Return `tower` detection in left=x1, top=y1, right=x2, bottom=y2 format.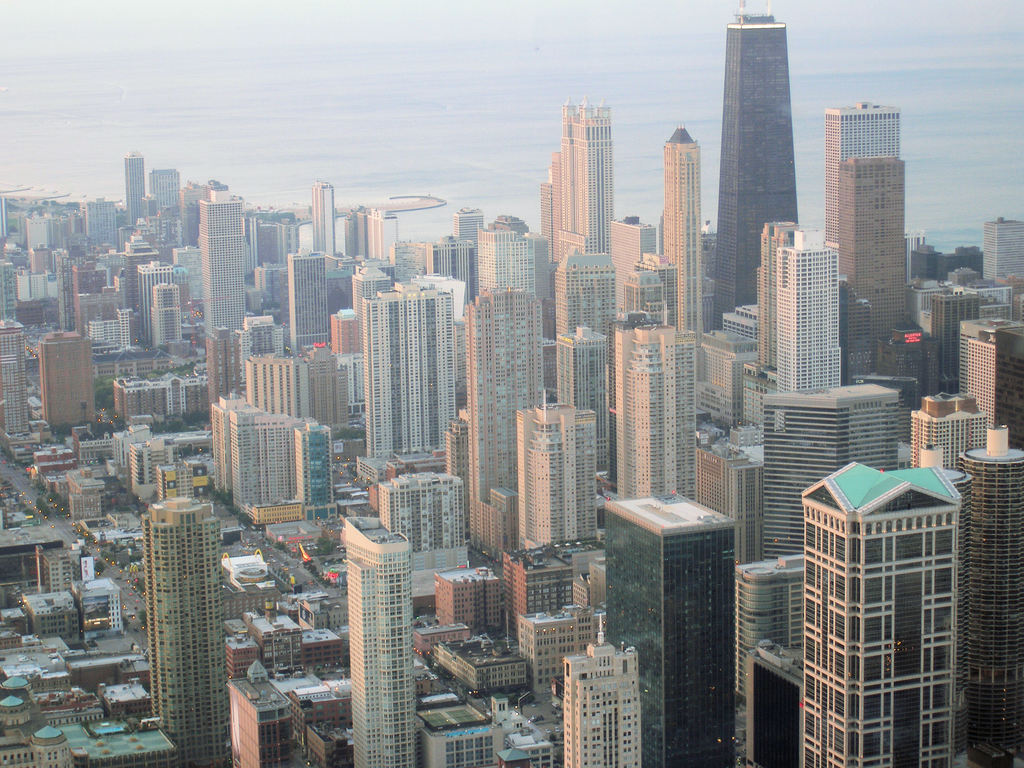
left=551, top=257, right=617, bottom=404.
